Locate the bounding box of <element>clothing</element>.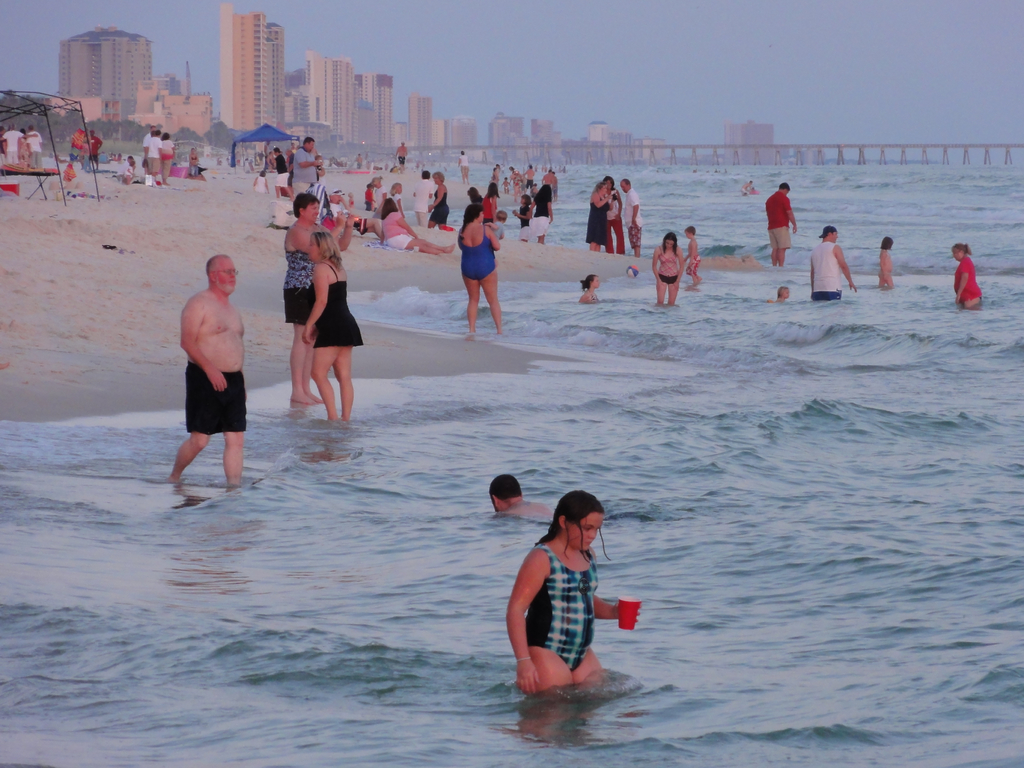
Bounding box: {"left": 20, "top": 136, "right": 30, "bottom": 158}.
